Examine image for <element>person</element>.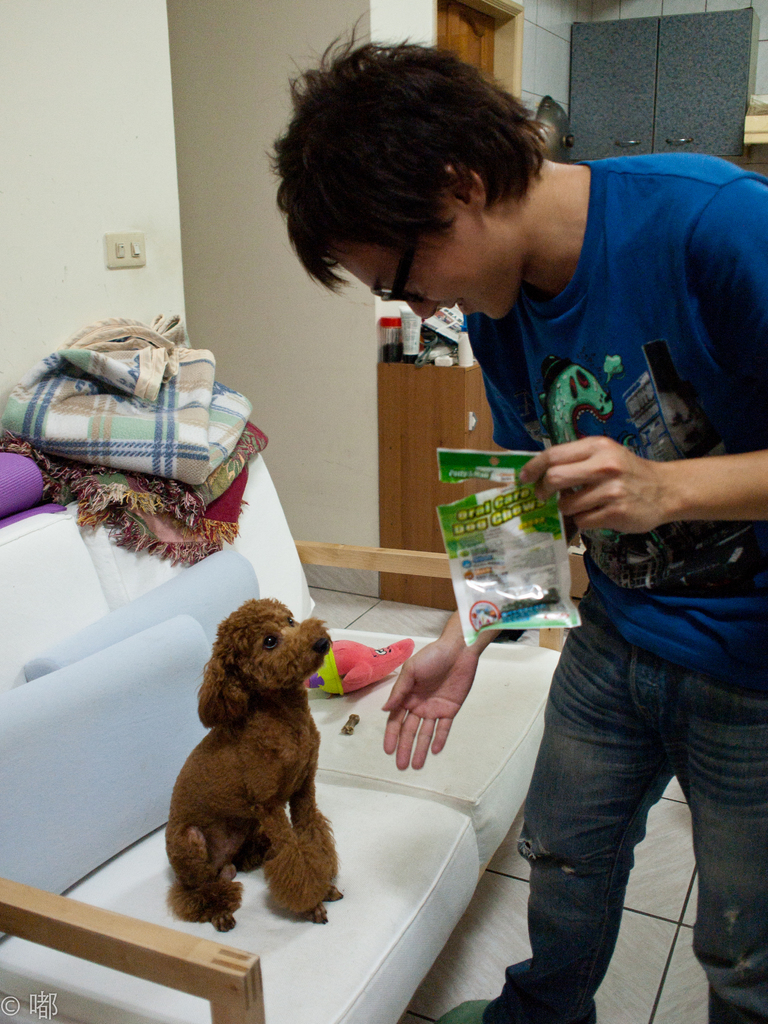
Examination result: (x1=262, y1=4, x2=767, y2=1023).
